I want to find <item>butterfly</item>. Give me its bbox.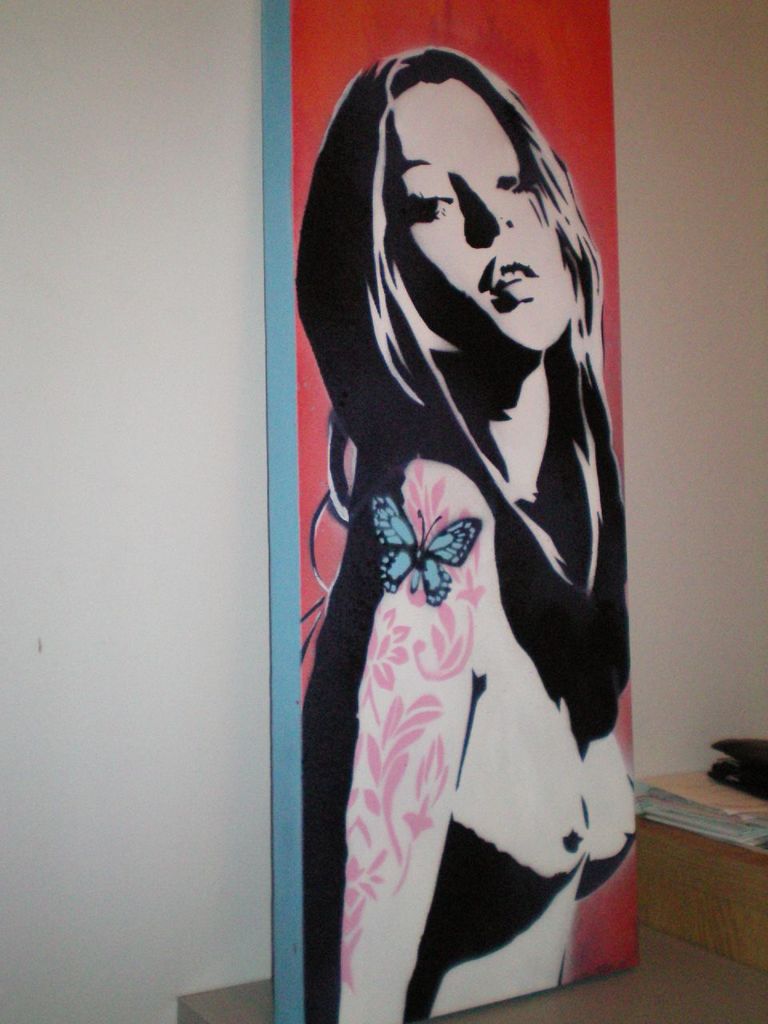
locate(364, 495, 482, 604).
